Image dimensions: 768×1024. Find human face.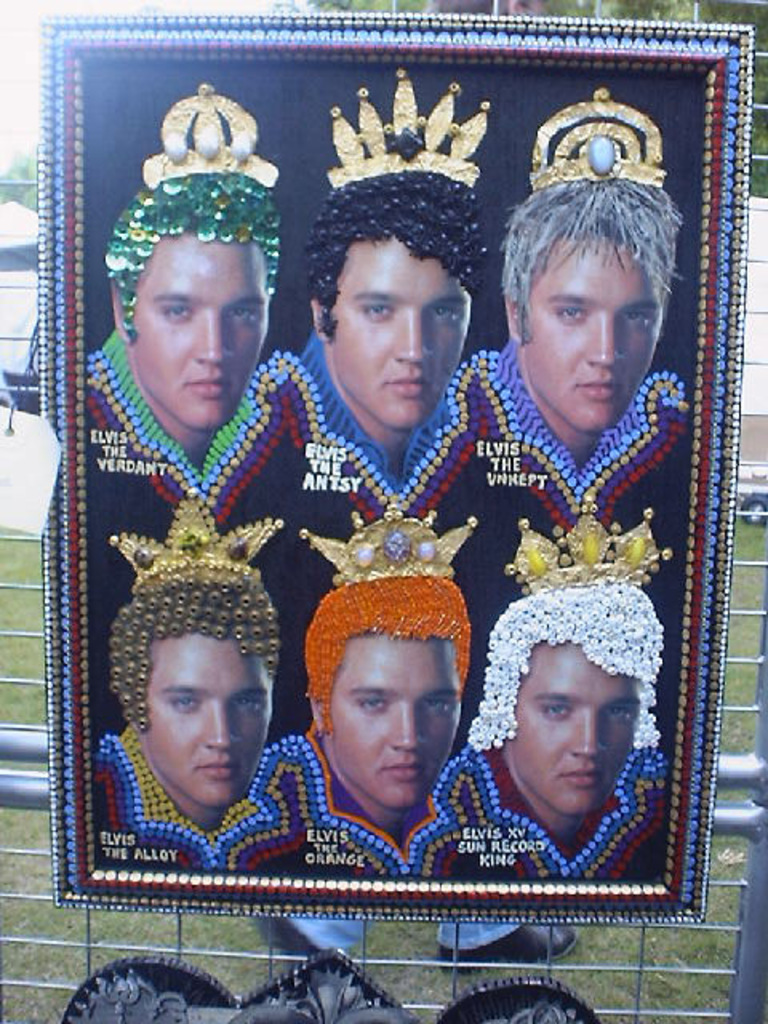
rect(331, 630, 461, 808).
